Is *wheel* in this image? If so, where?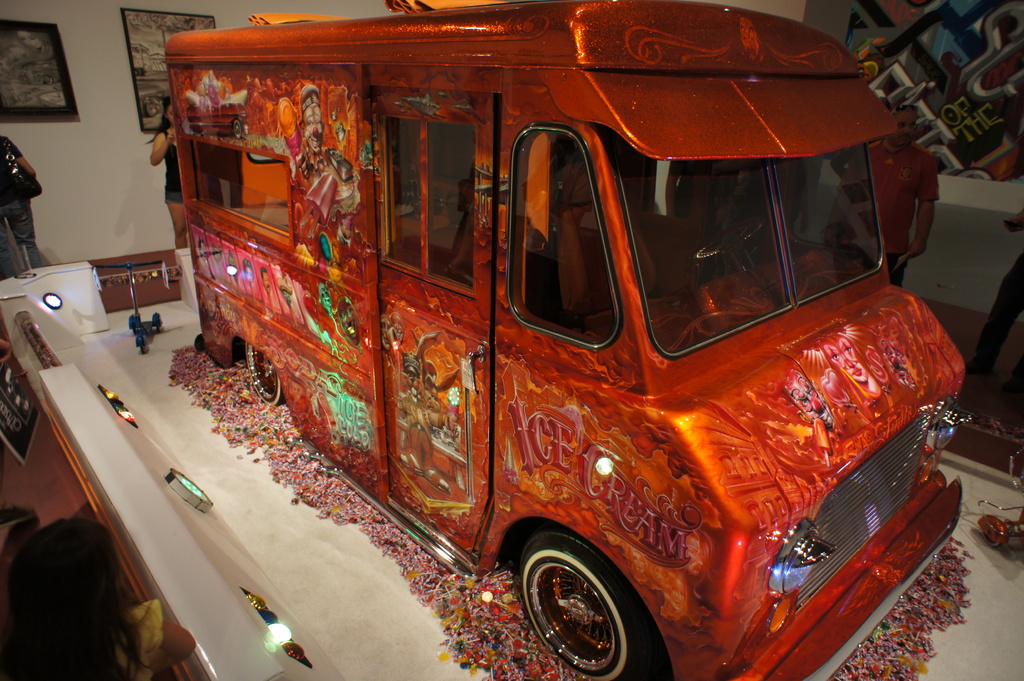
Yes, at {"left": 509, "top": 540, "right": 643, "bottom": 667}.
